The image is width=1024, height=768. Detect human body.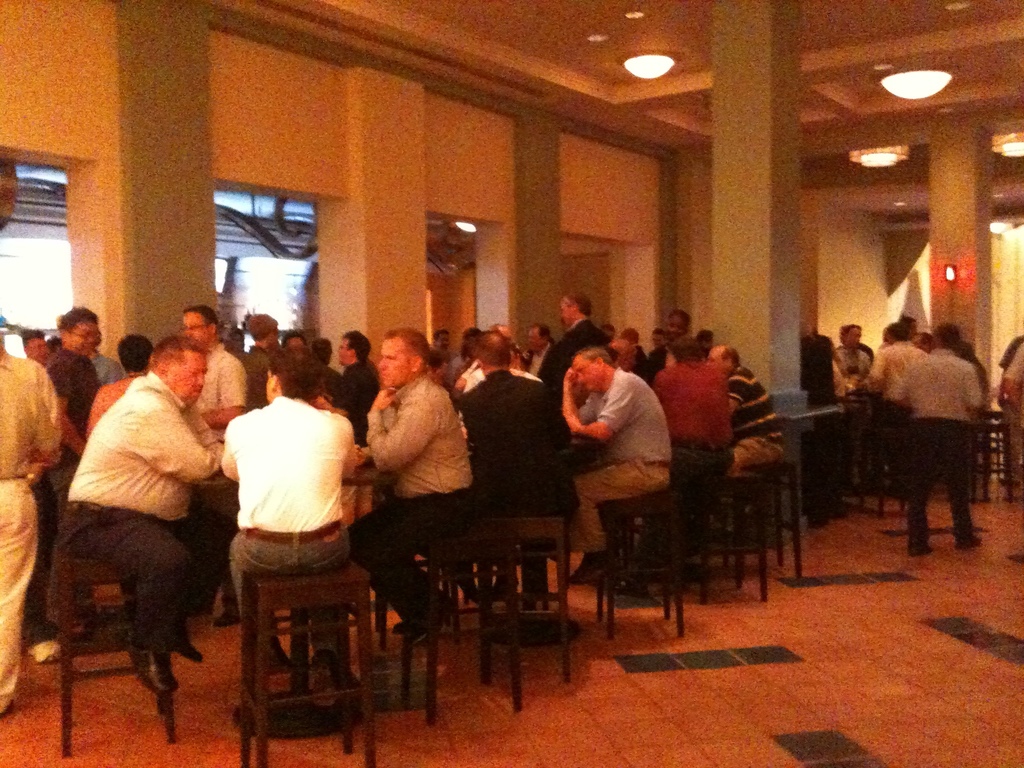
Detection: [x1=655, y1=324, x2=739, y2=491].
